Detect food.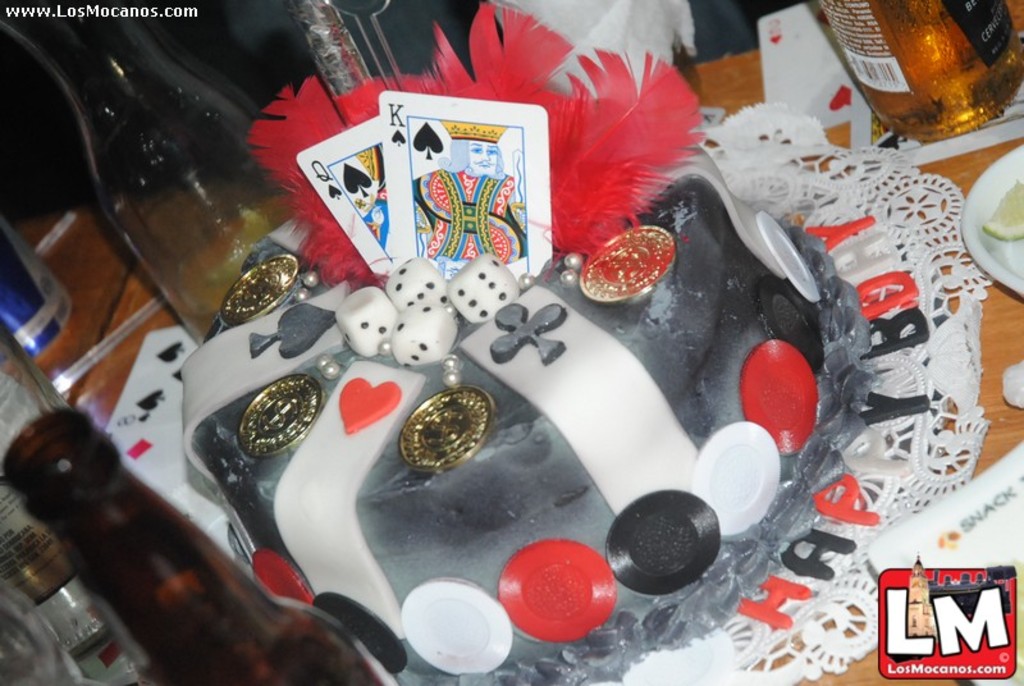
Detected at [x1=177, y1=142, x2=925, y2=685].
